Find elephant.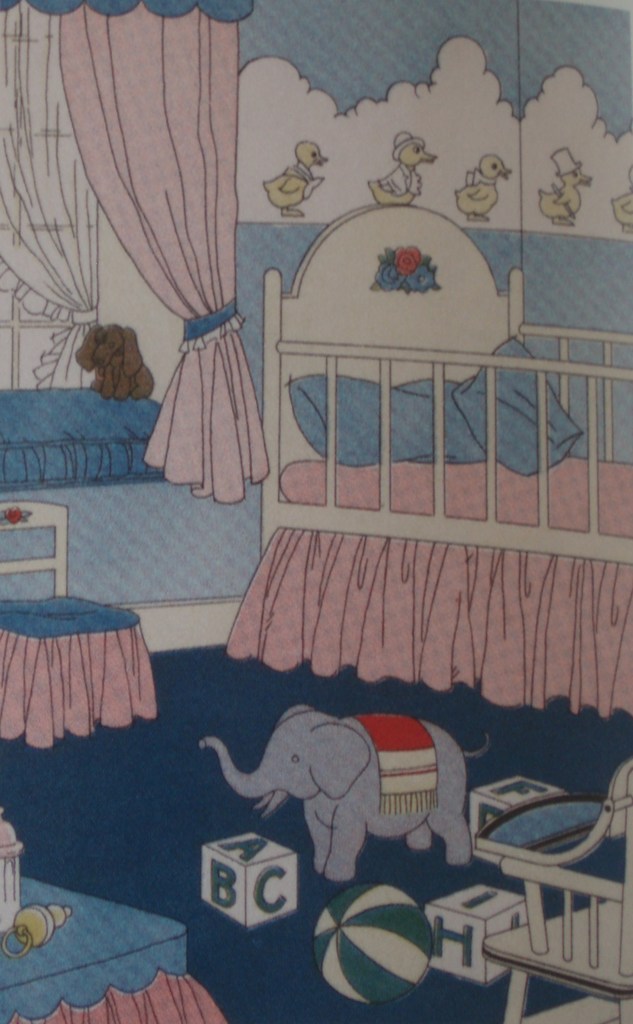
[x1=181, y1=705, x2=500, y2=885].
